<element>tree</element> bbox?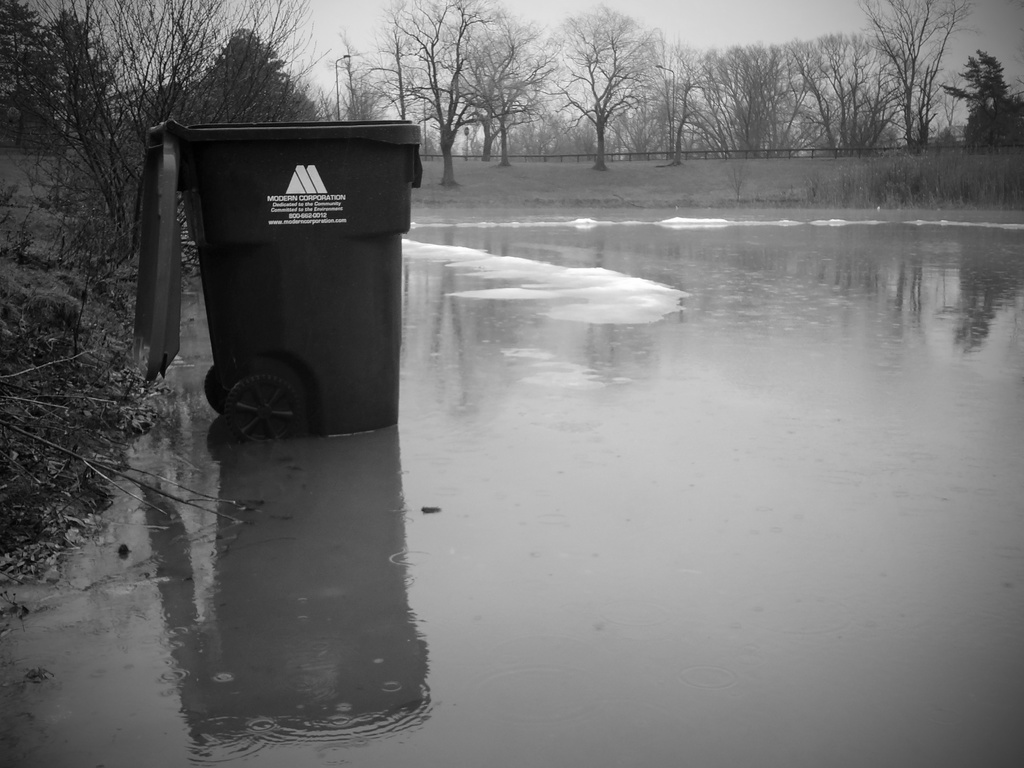
bbox=[44, 0, 333, 264]
